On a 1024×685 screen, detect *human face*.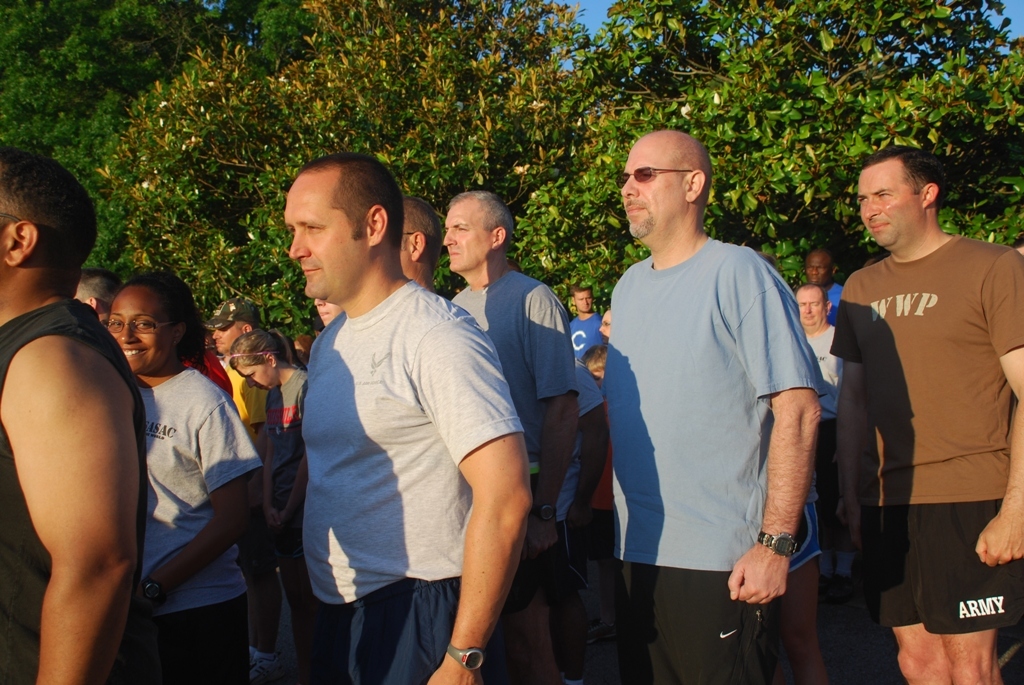
region(208, 313, 245, 352).
